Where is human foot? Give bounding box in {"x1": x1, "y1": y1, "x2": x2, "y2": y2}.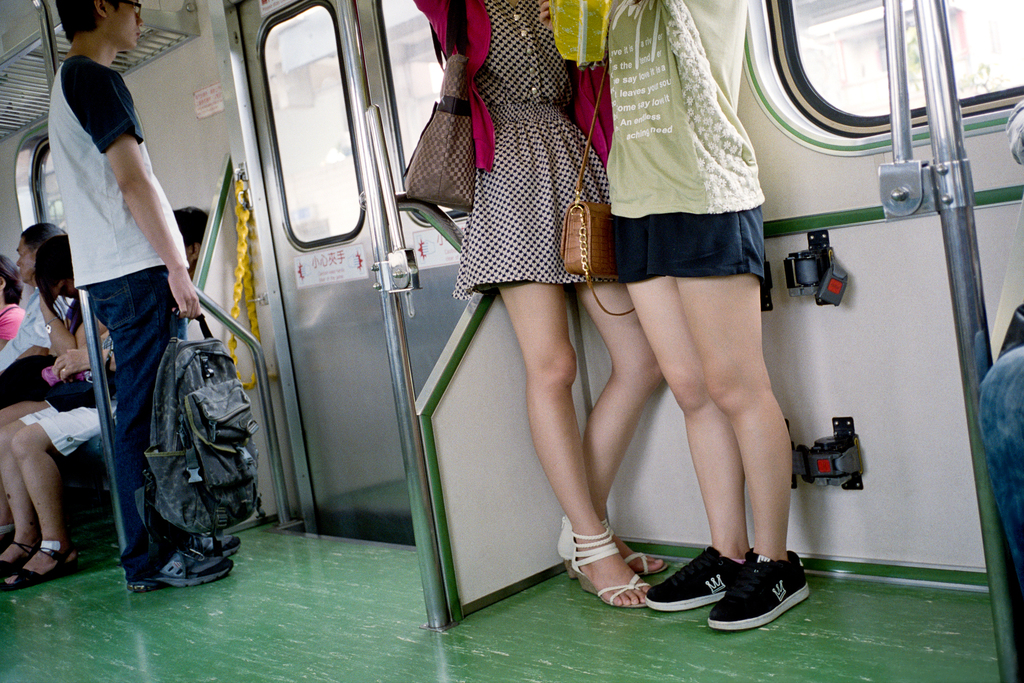
{"x1": 704, "y1": 545, "x2": 810, "y2": 632}.
